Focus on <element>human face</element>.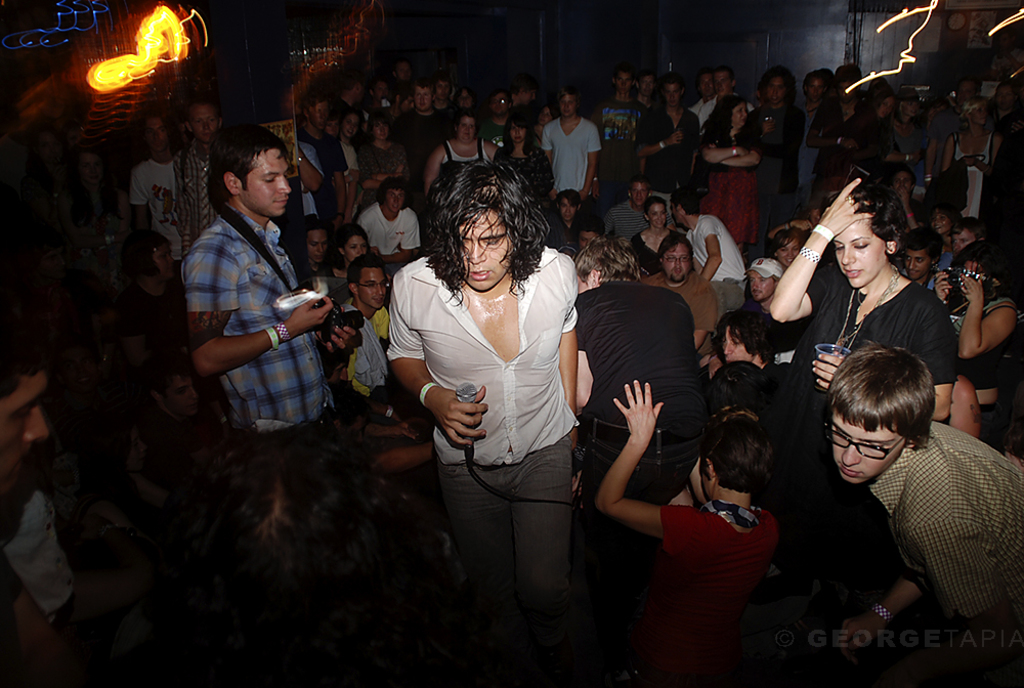
Focused at box=[562, 93, 575, 116].
